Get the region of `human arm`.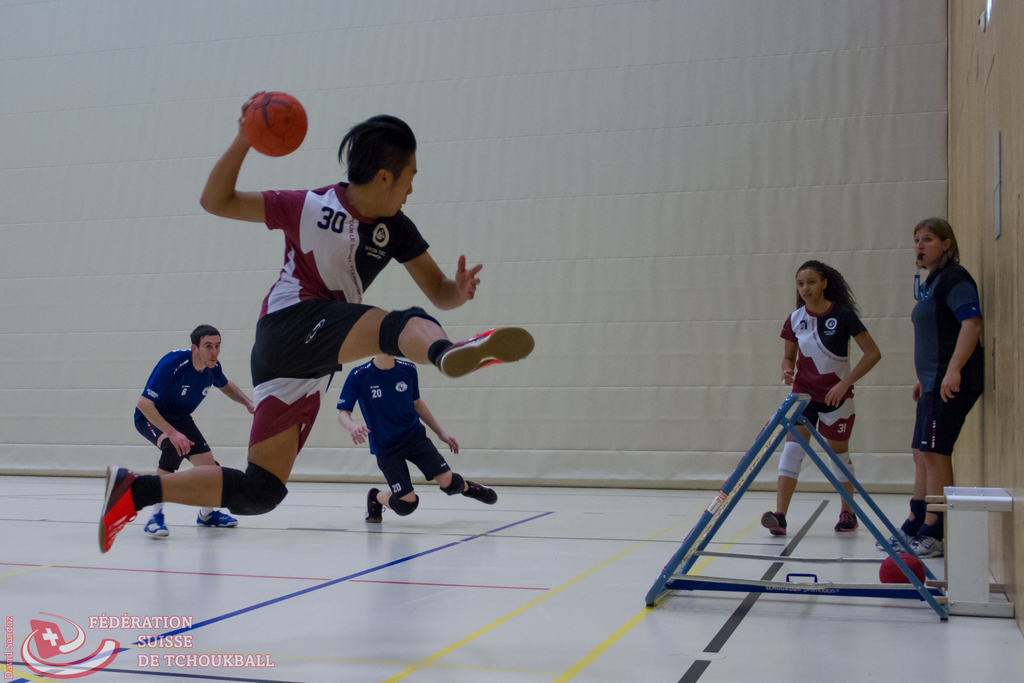
[206, 362, 256, 417].
